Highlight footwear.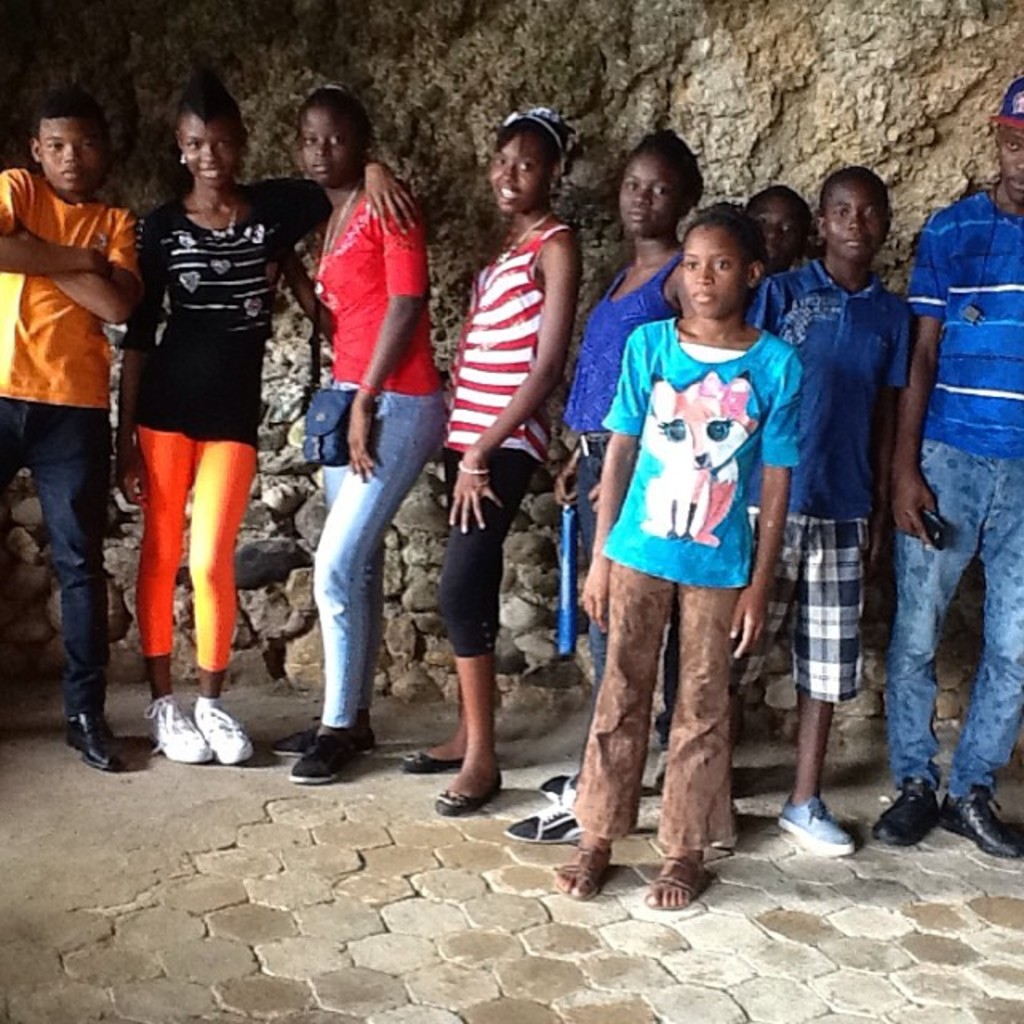
Highlighted region: [194, 702, 256, 757].
